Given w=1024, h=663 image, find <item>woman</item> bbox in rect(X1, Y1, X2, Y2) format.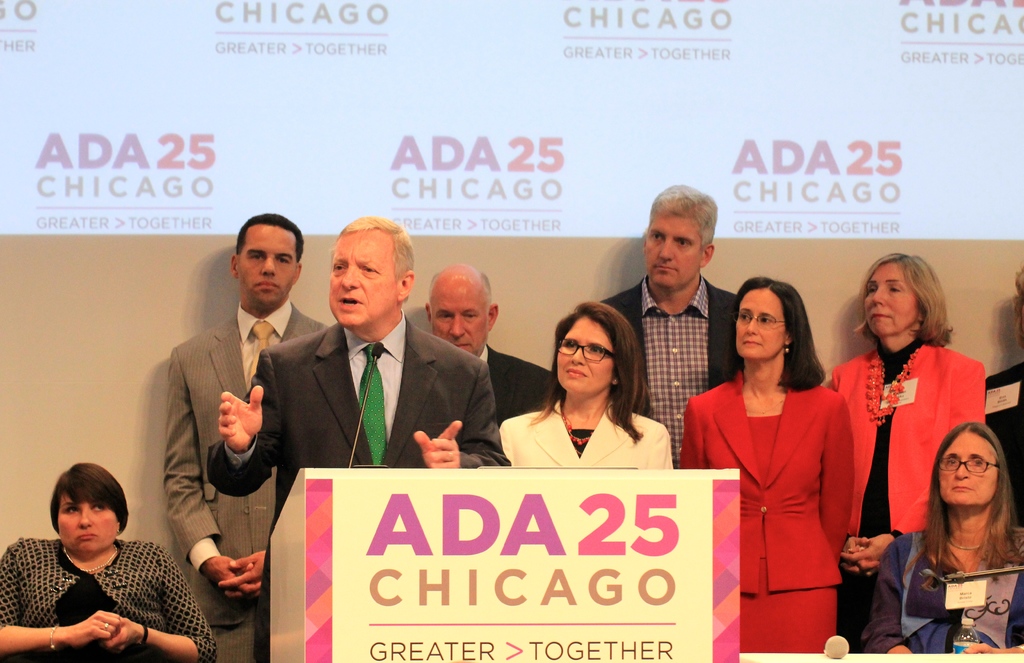
rect(0, 464, 216, 662).
